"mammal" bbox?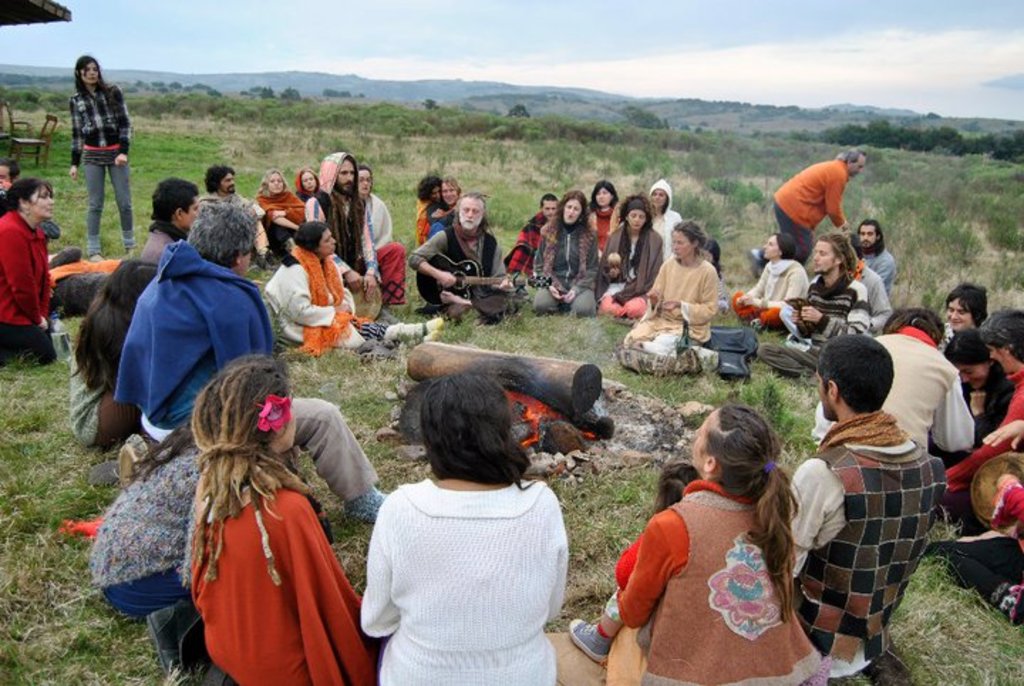
855,215,899,290
